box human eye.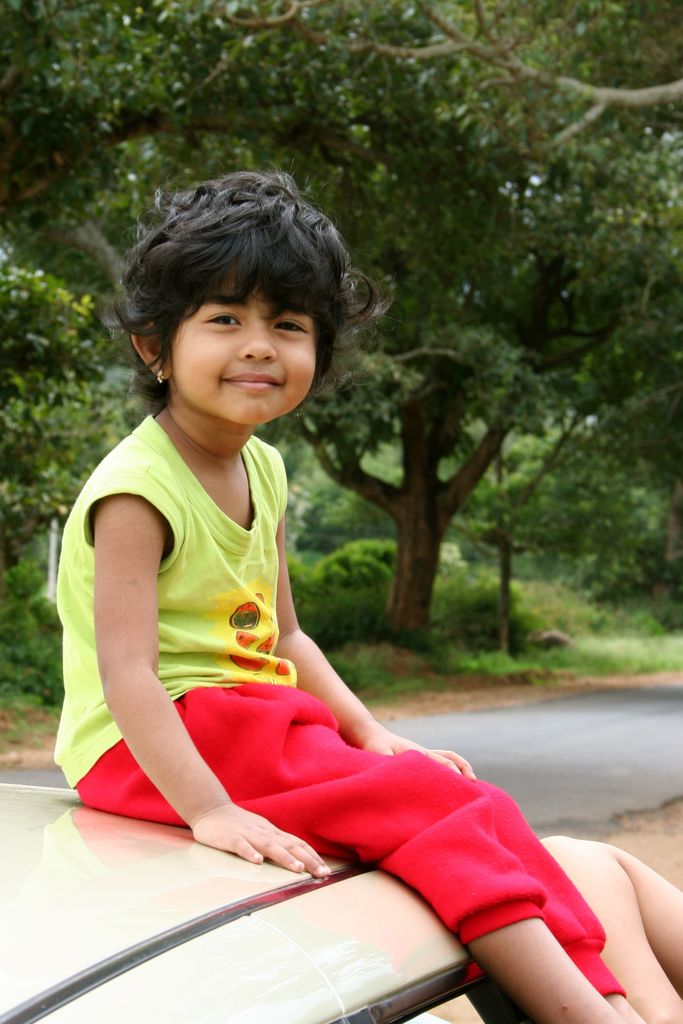
box(211, 306, 244, 332).
